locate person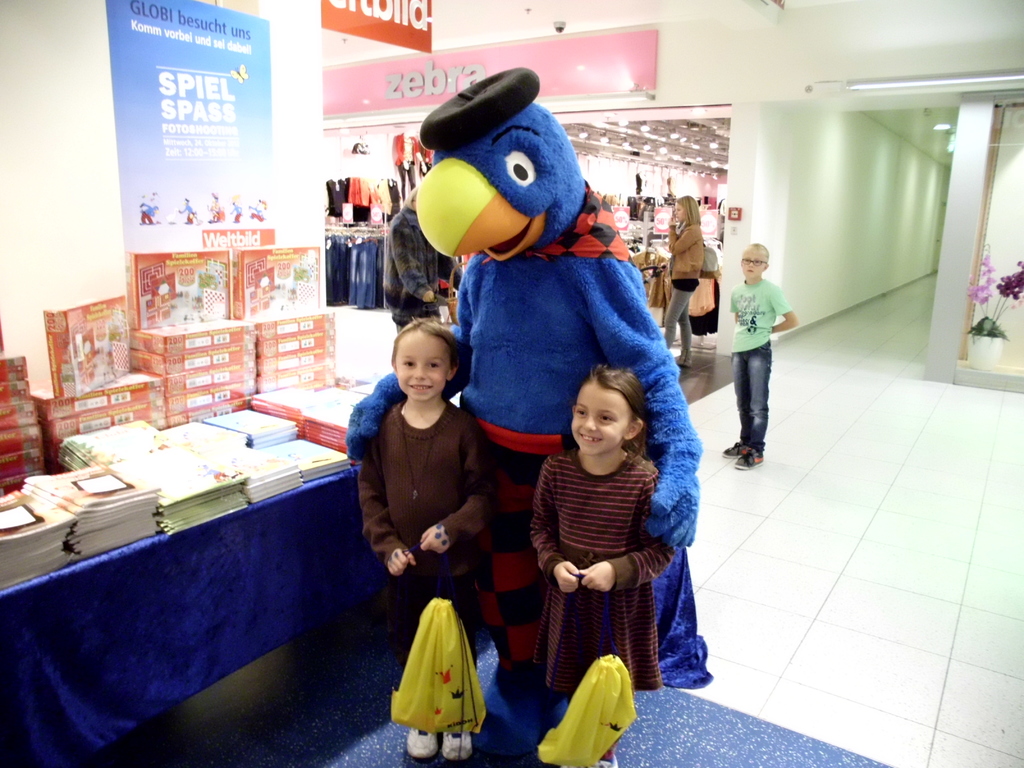
380 183 456 344
